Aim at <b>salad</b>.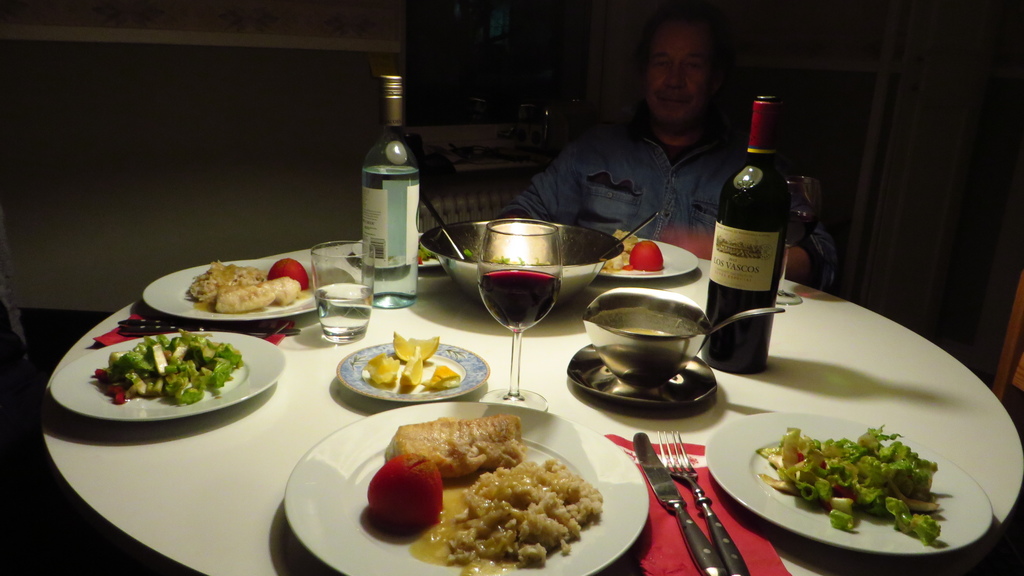
Aimed at (x1=753, y1=415, x2=938, y2=545).
